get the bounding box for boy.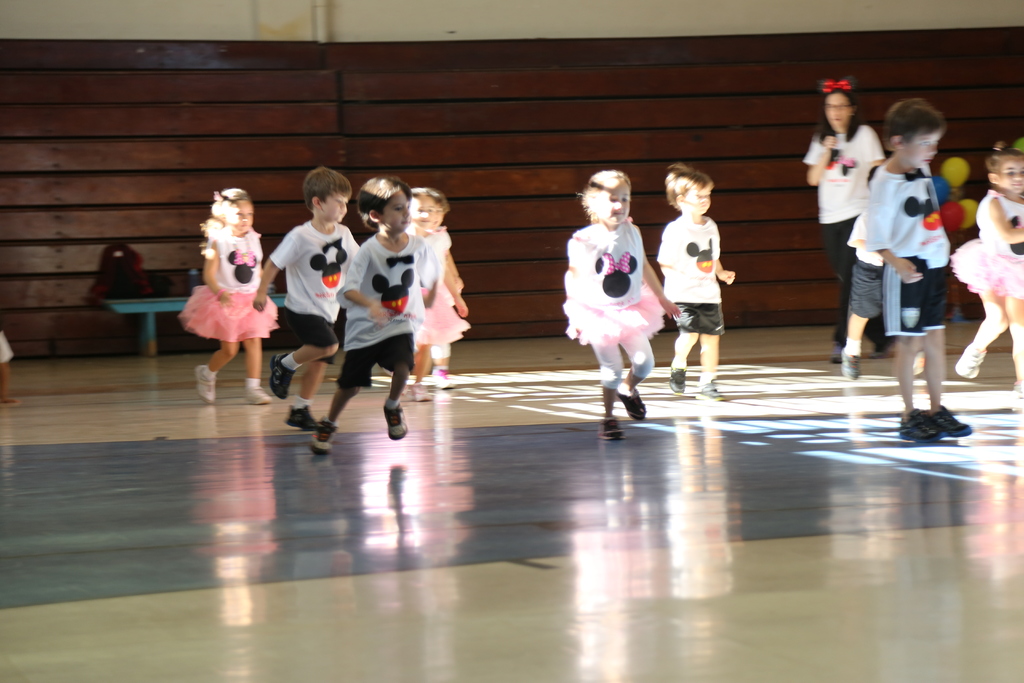
box=[310, 167, 436, 451].
